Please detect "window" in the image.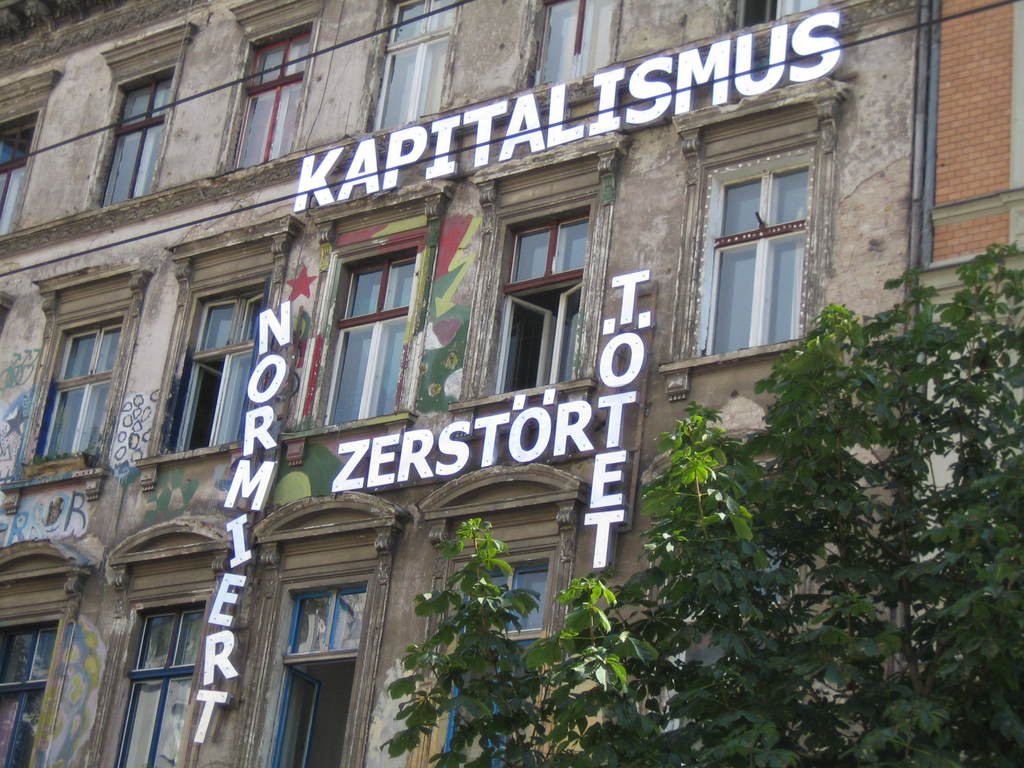
<bbox>166, 289, 263, 452</bbox>.
